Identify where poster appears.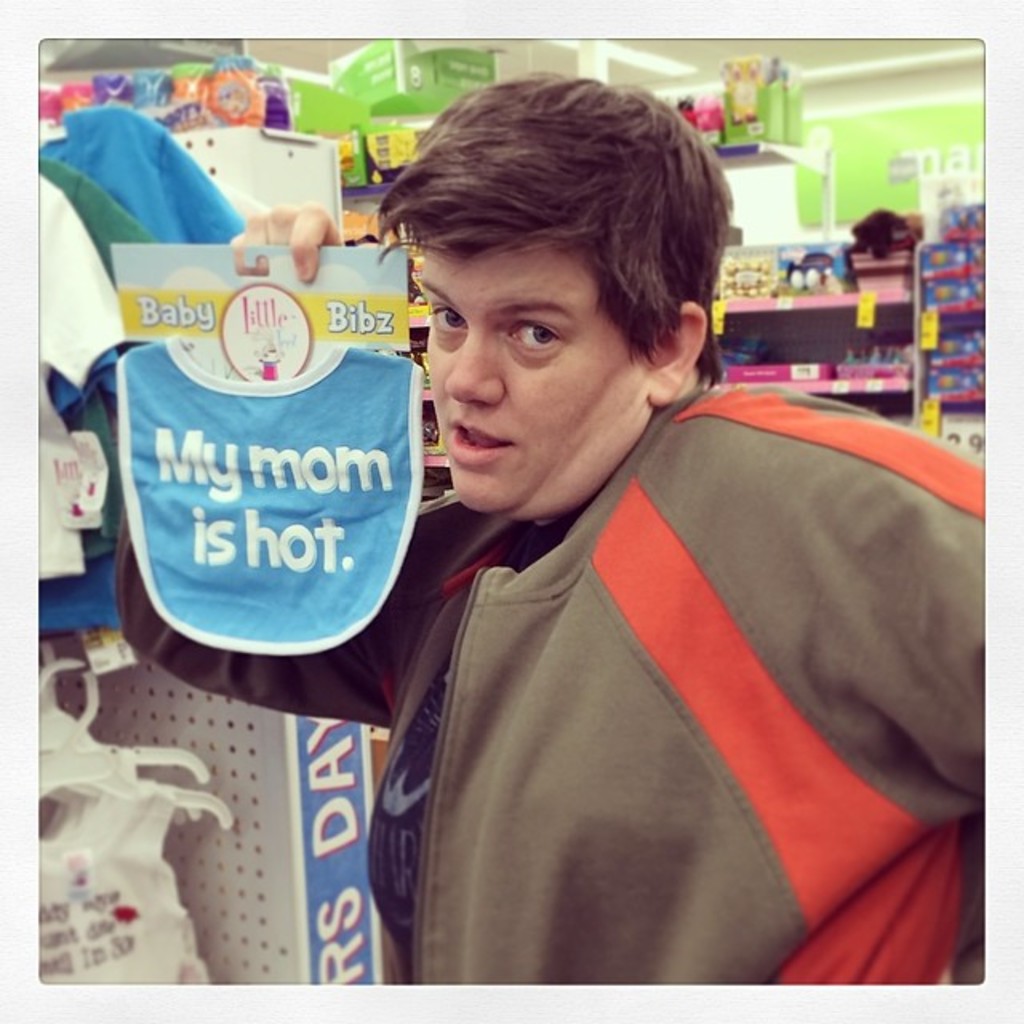
Appears at box=[30, 34, 990, 990].
